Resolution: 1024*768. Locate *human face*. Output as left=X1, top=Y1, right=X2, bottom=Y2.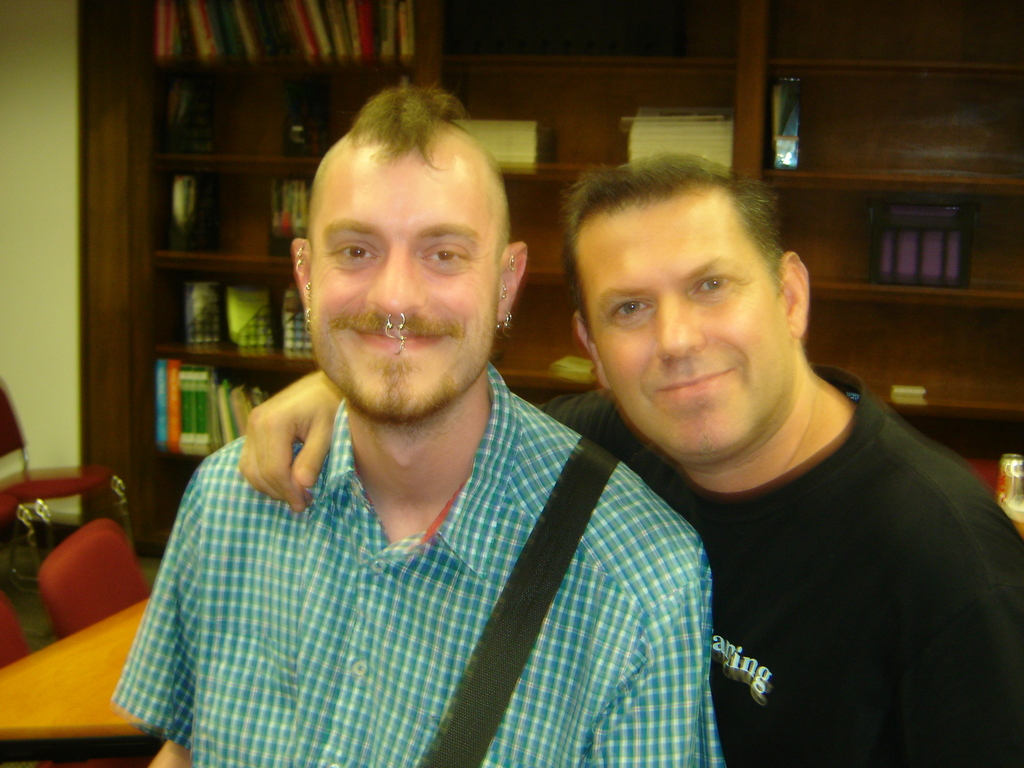
left=311, top=163, right=499, bottom=428.
